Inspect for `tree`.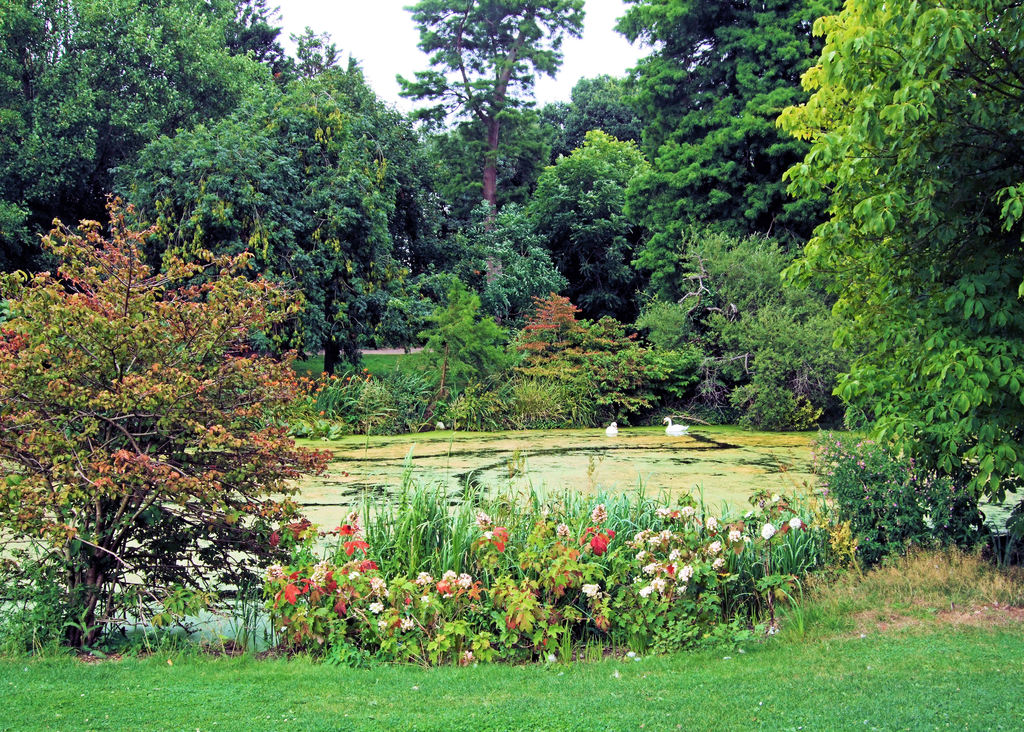
Inspection: 18:45:136:212.
